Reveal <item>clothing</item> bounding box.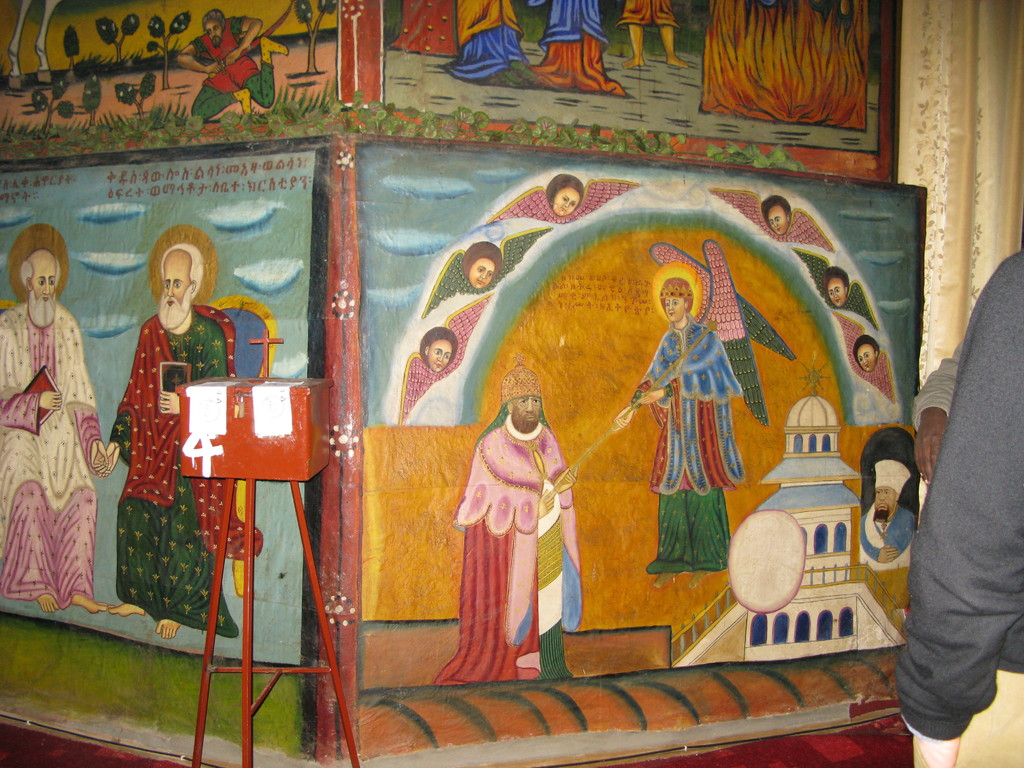
Revealed: (443,2,530,81).
